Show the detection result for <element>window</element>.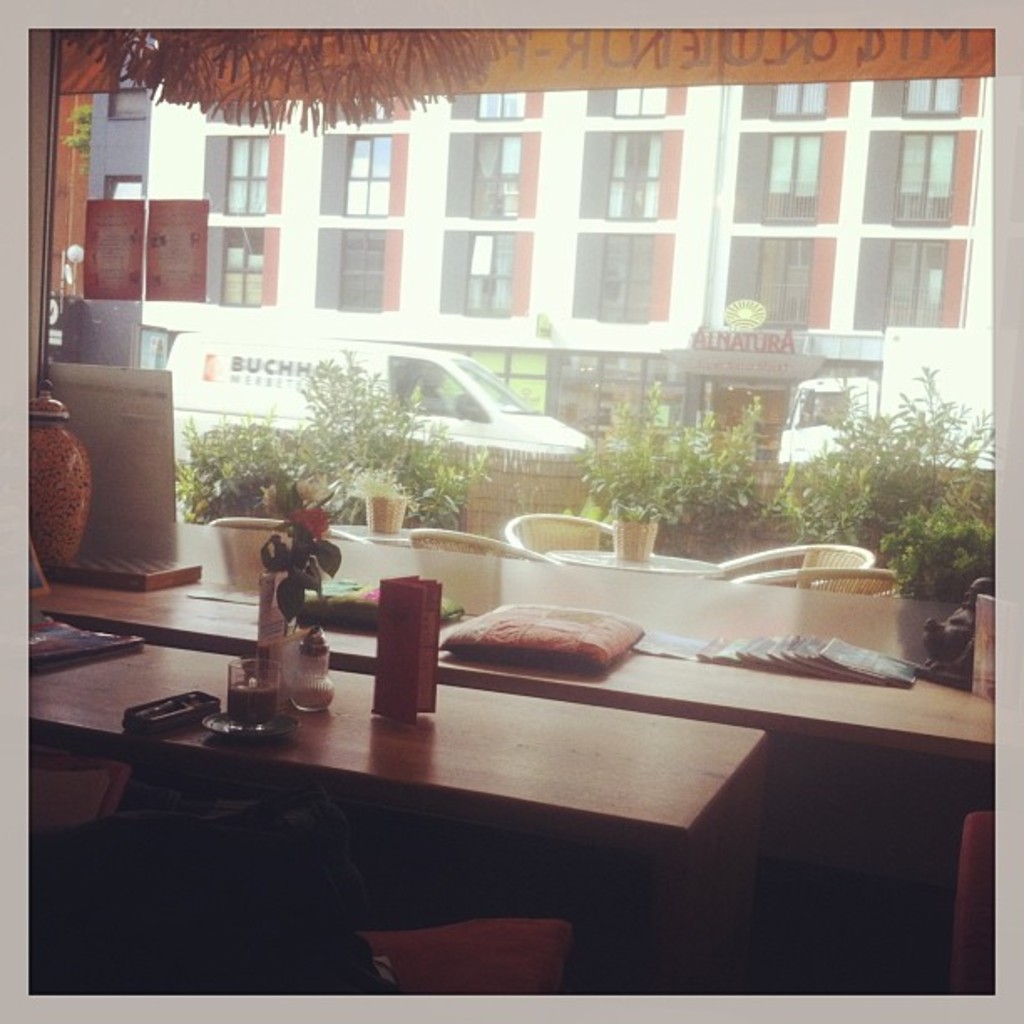
[883,136,964,226].
